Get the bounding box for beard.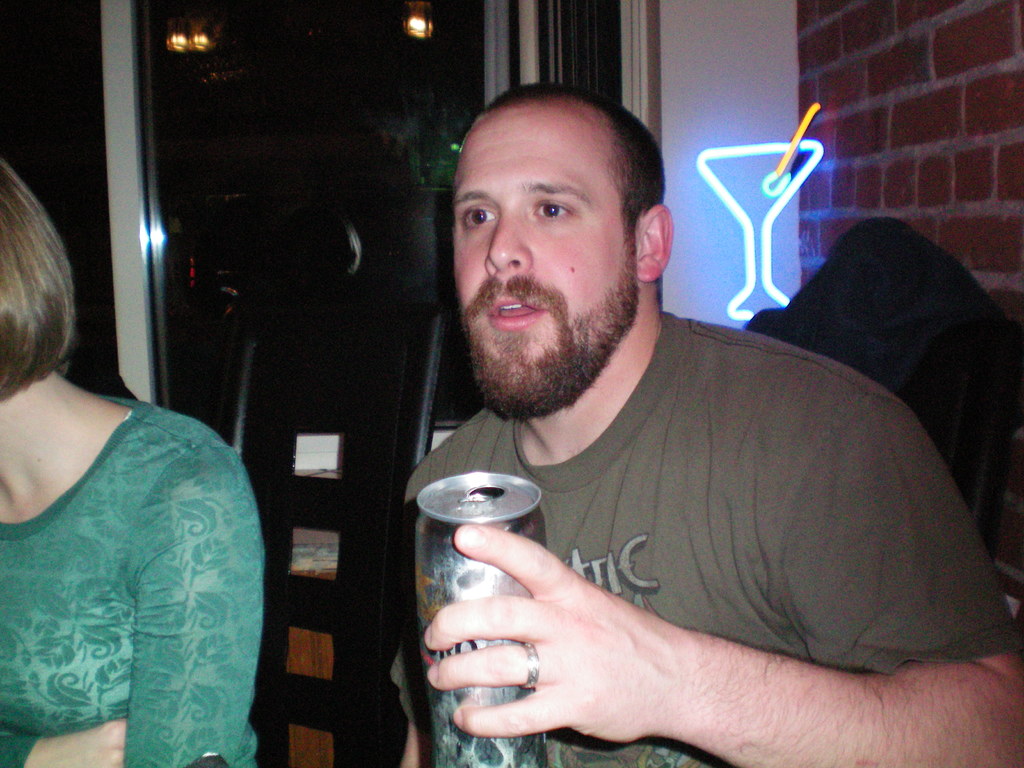
(left=458, top=200, right=640, bottom=401).
